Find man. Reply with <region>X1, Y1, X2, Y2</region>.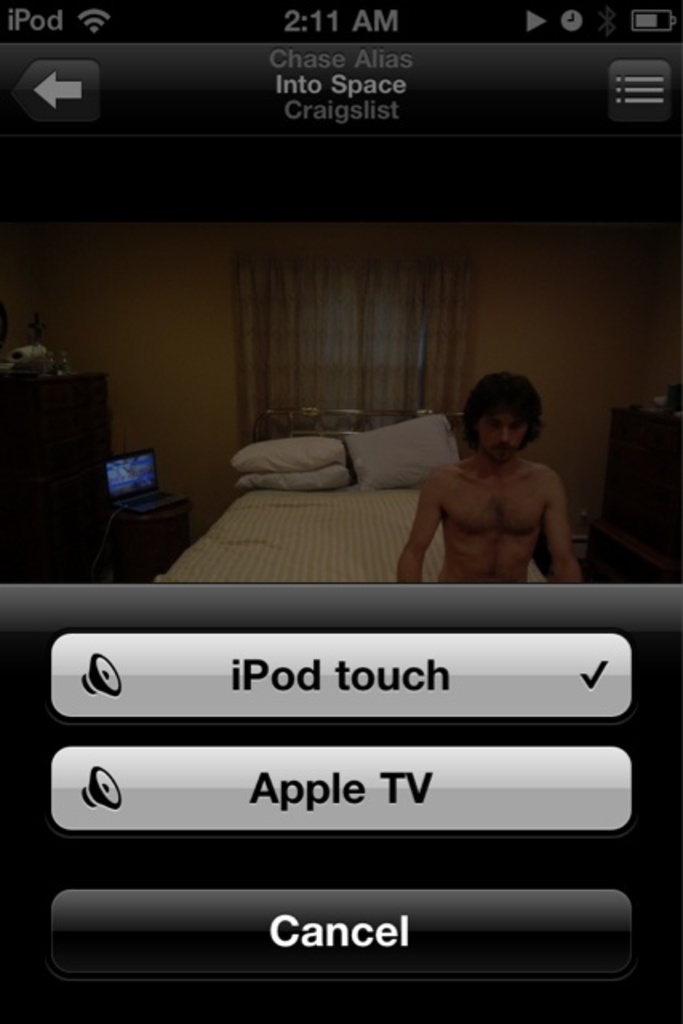
<region>389, 368, 590, 589</region>.
